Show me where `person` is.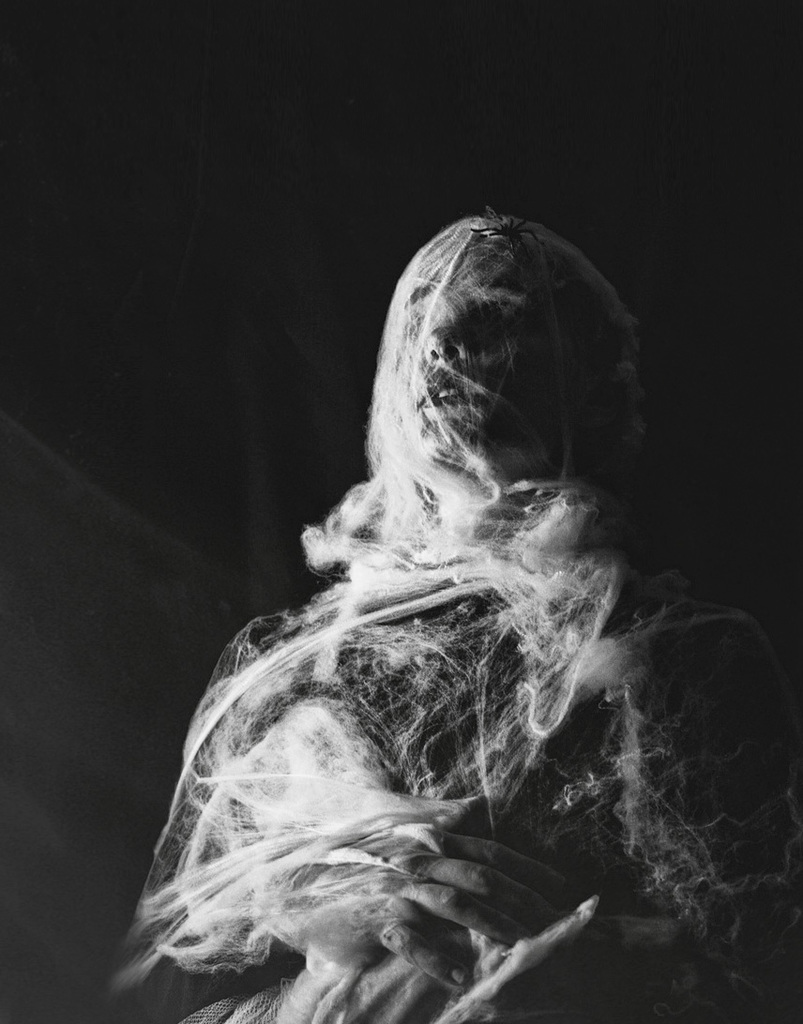
`person` is at 125, 208, 802, 1023.
